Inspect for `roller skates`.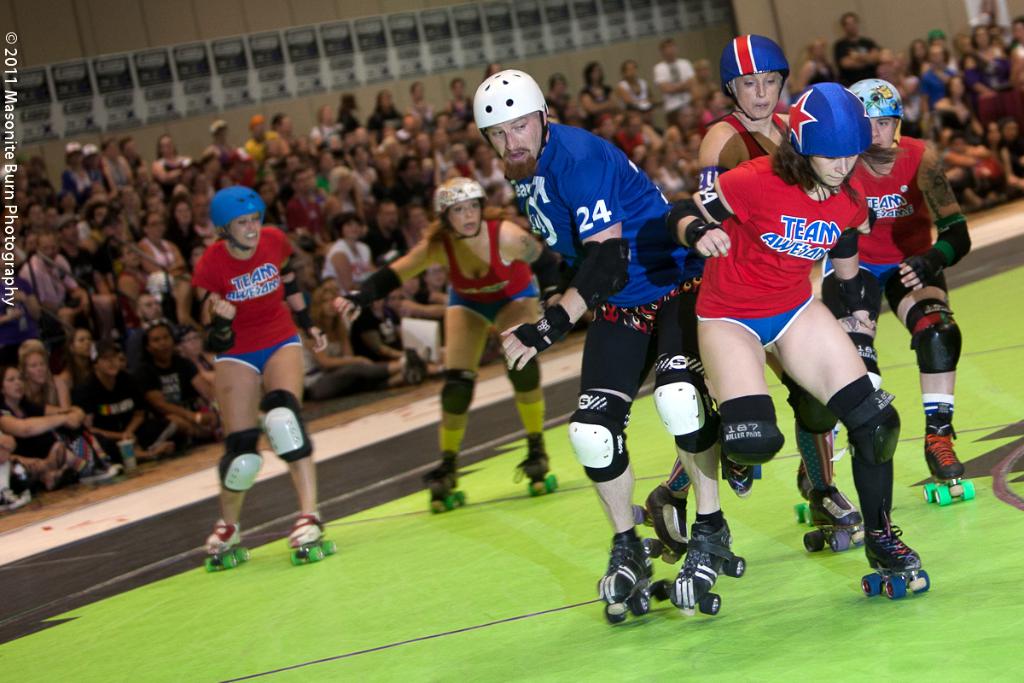
Inspection: box=[206, 516, 253, 569].
